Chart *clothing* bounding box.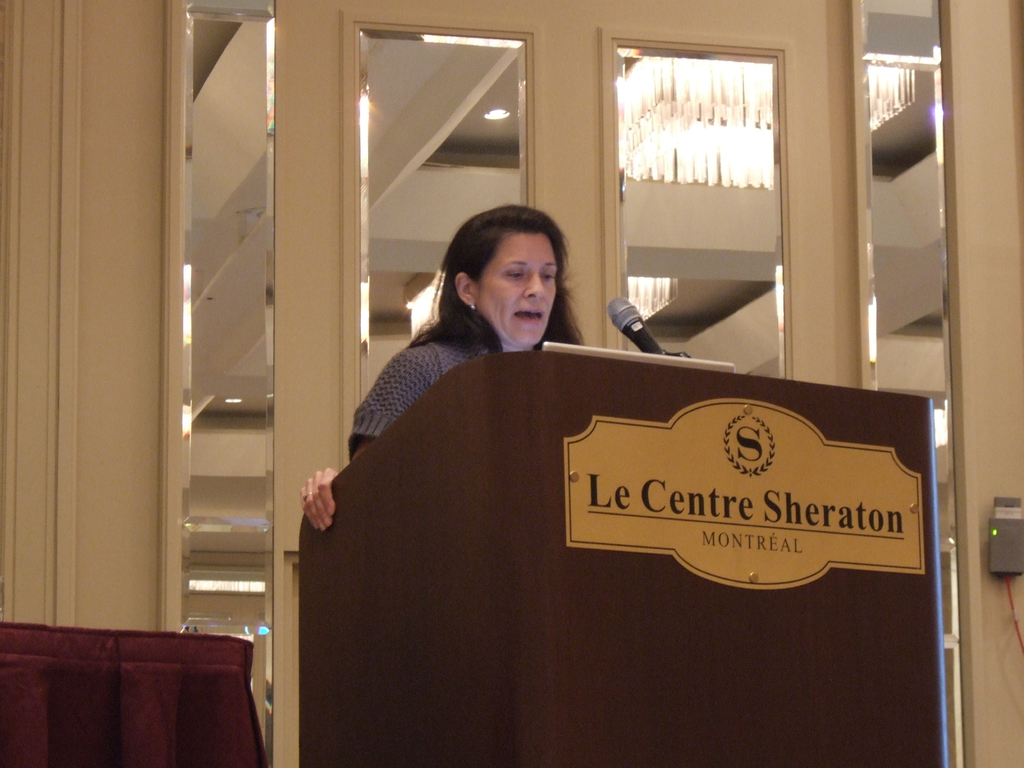
Charted: [339,297,596,467].
